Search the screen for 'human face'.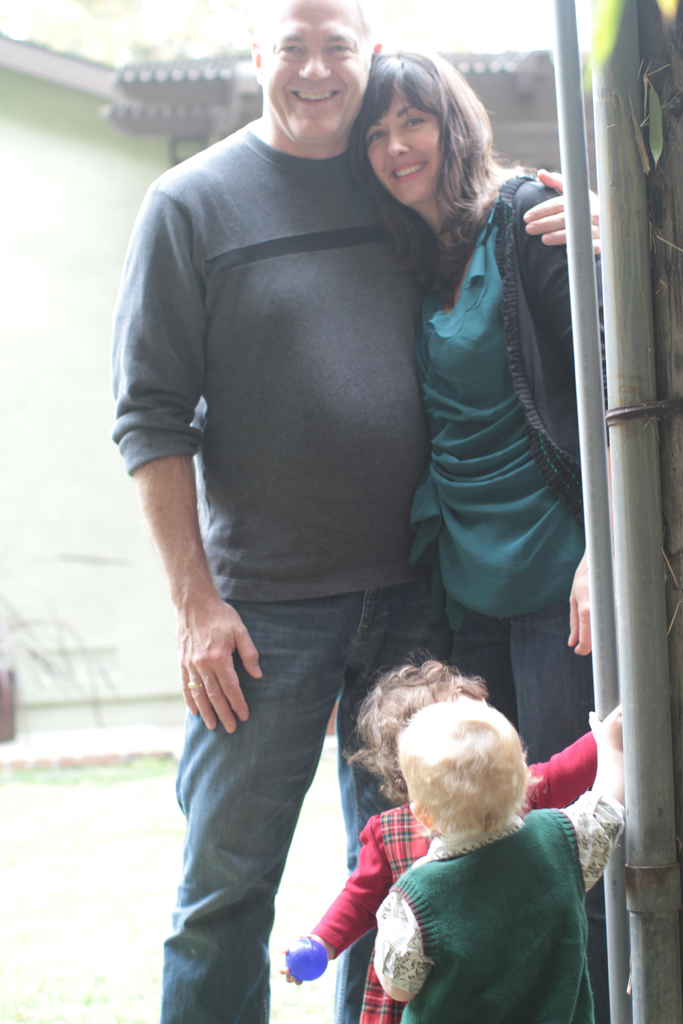
Found at box(265, 0, 366, 141).
